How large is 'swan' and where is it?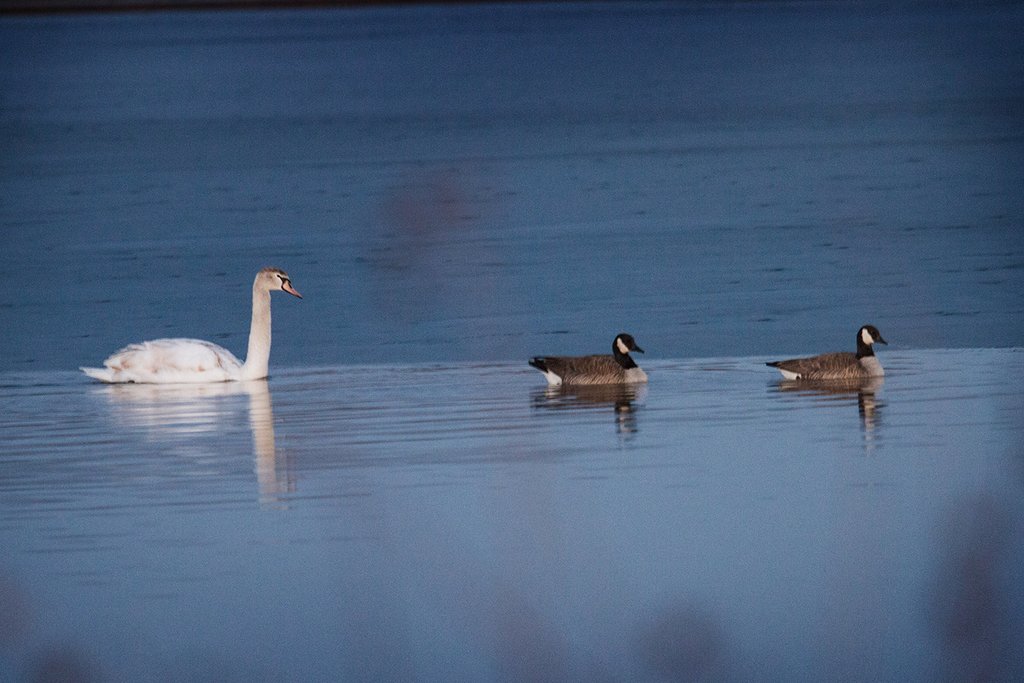
Bounding box: 765/324/889/383.
